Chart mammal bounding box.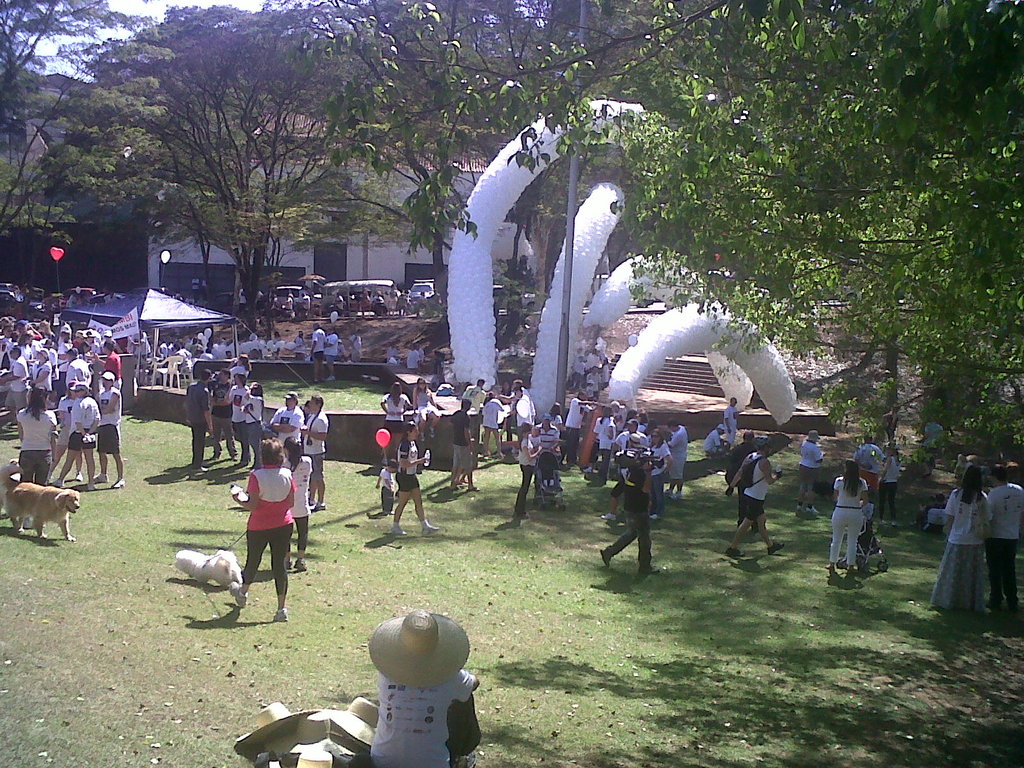
Charted: region(513, 383, 534, 458).
